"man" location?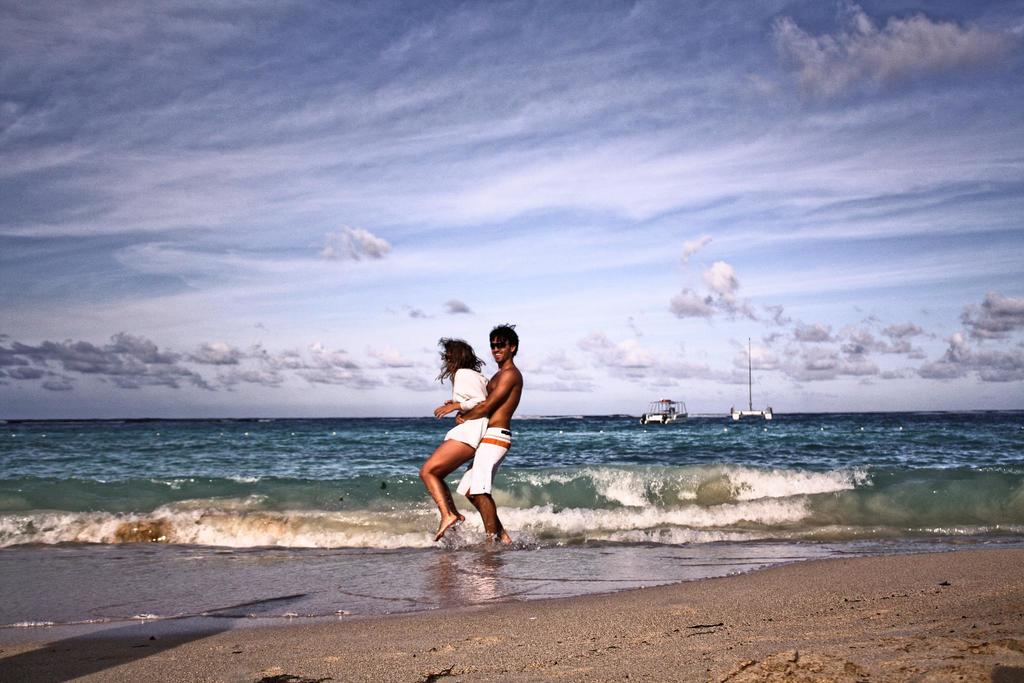
456, 317, 524, 547
